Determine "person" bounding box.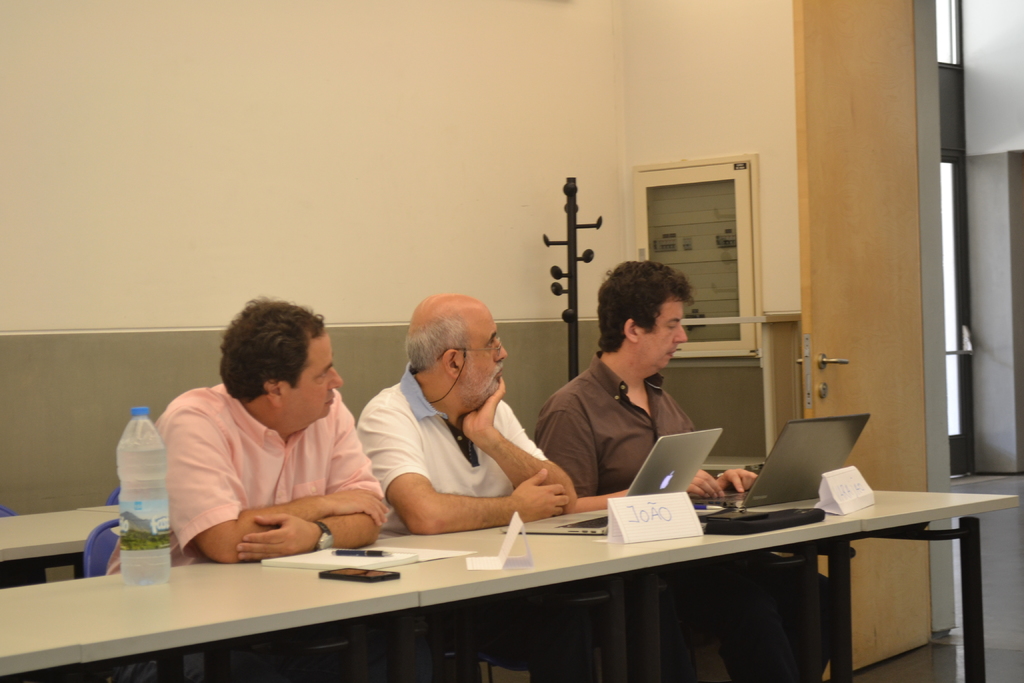
Determined: [356,295,580,536].
